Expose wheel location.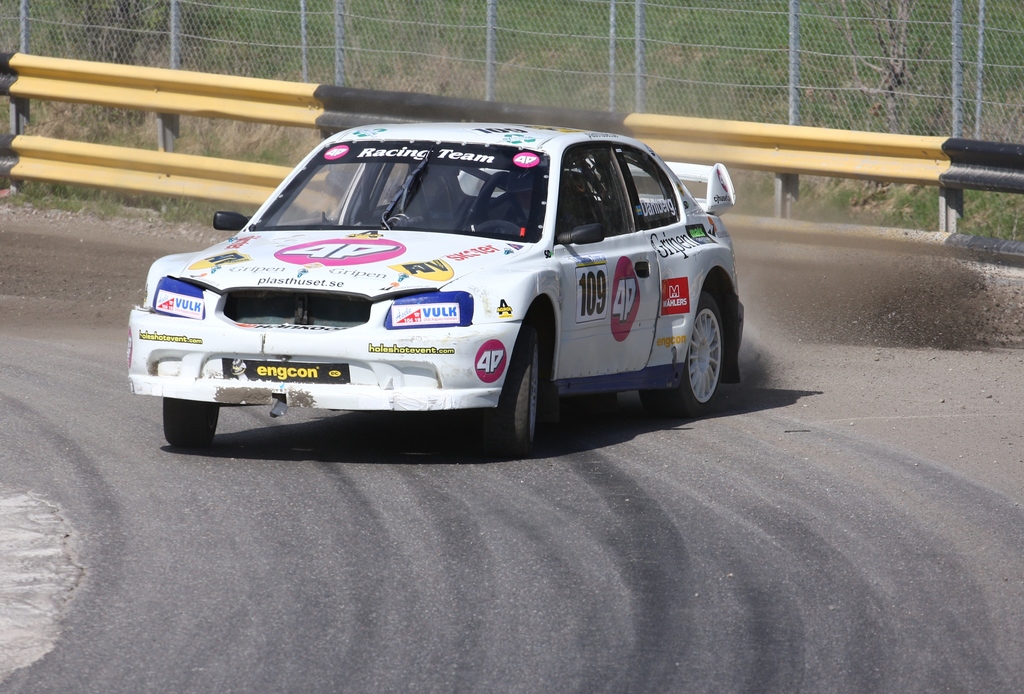
Exposed at {"left": 499, "top": 320, "right": 558, "bottom": 442}.
